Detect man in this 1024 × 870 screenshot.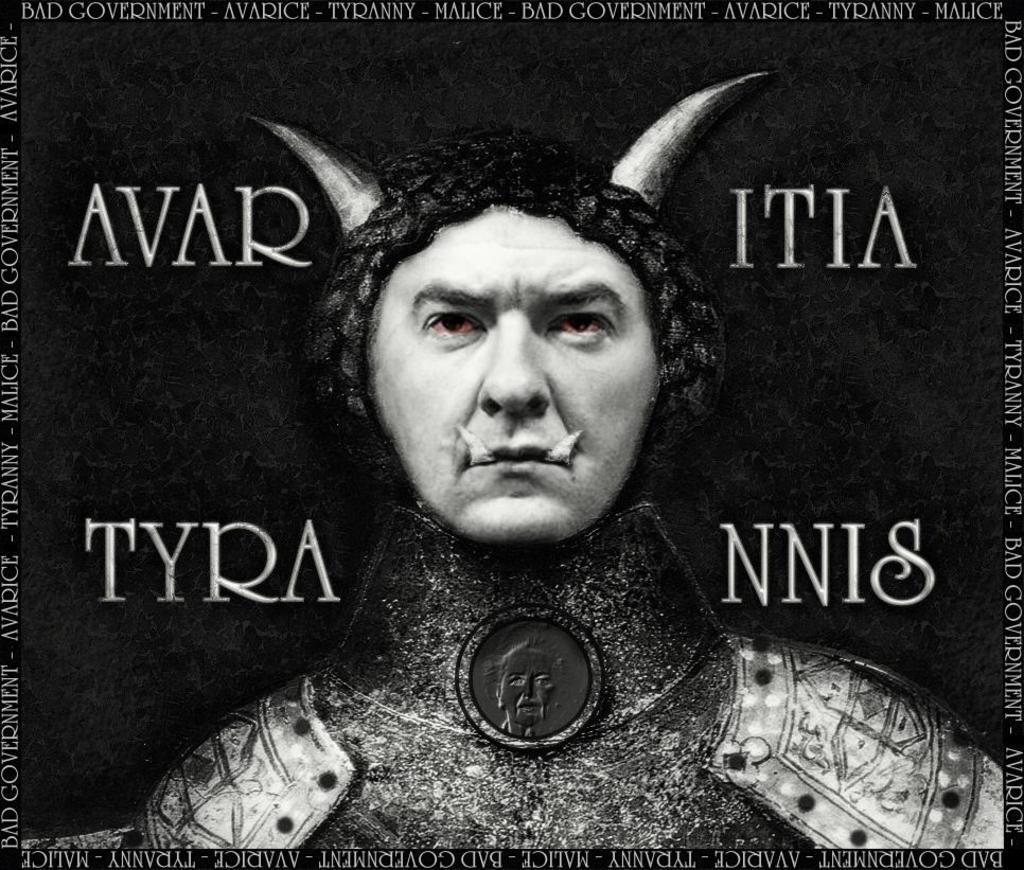
Detection: bbox=[68, 68, 969, 834].
